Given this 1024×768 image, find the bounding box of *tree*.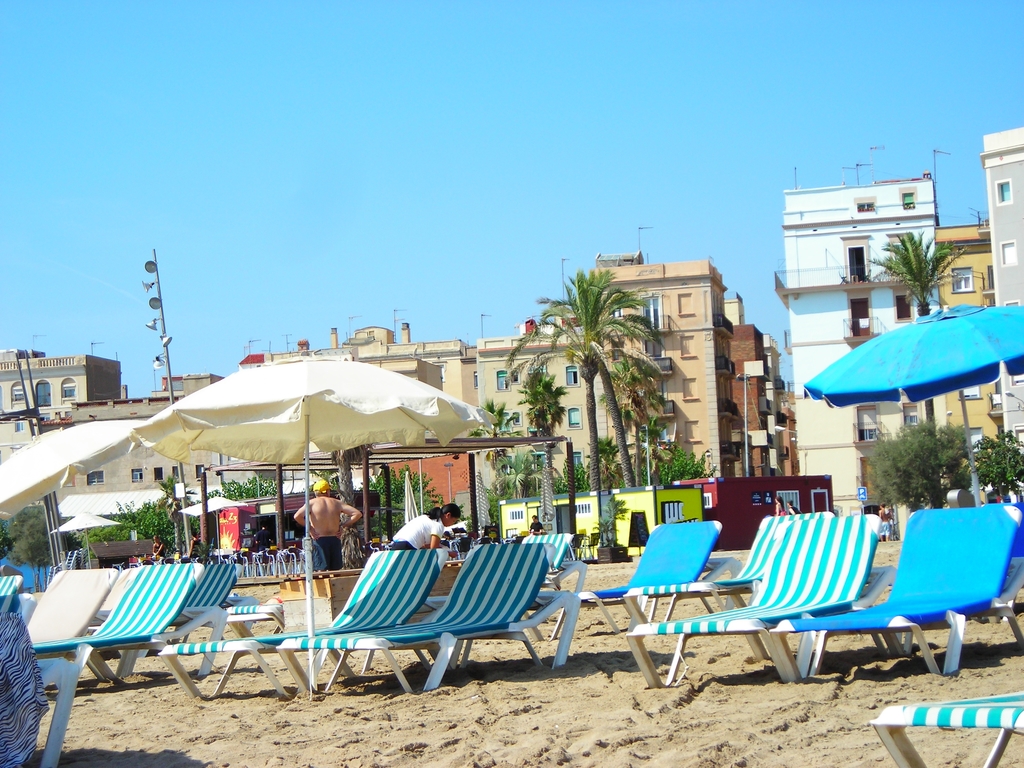
<region>614, 357, 666, 493</region>.
